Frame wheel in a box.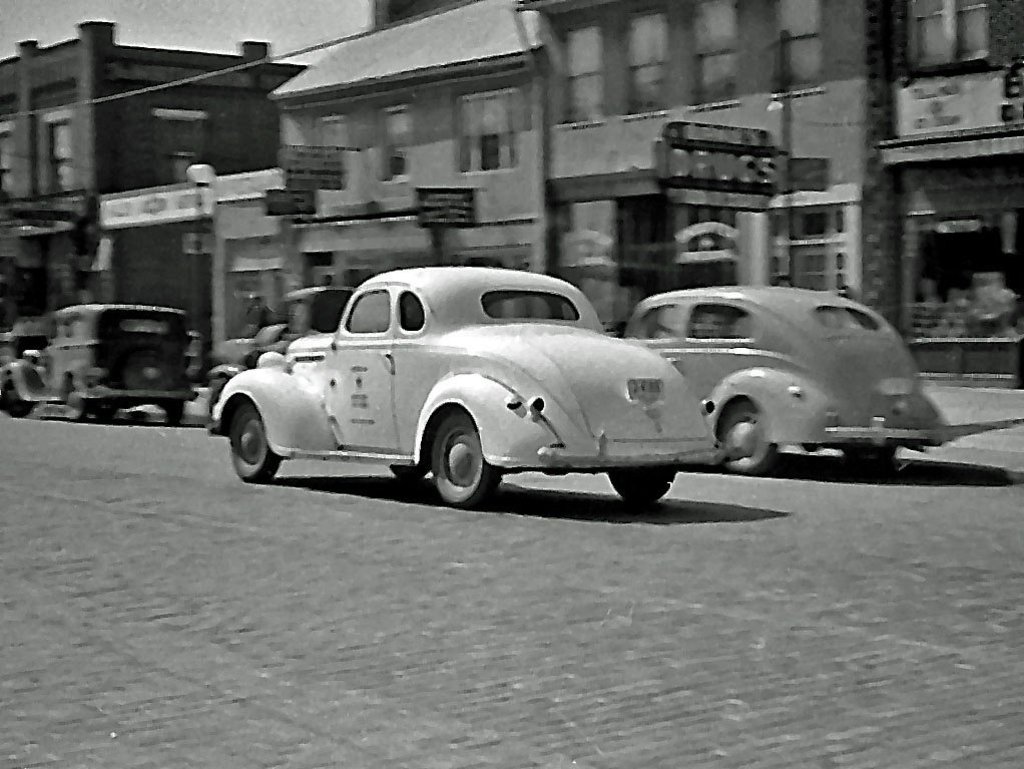
413/416/495/502.
